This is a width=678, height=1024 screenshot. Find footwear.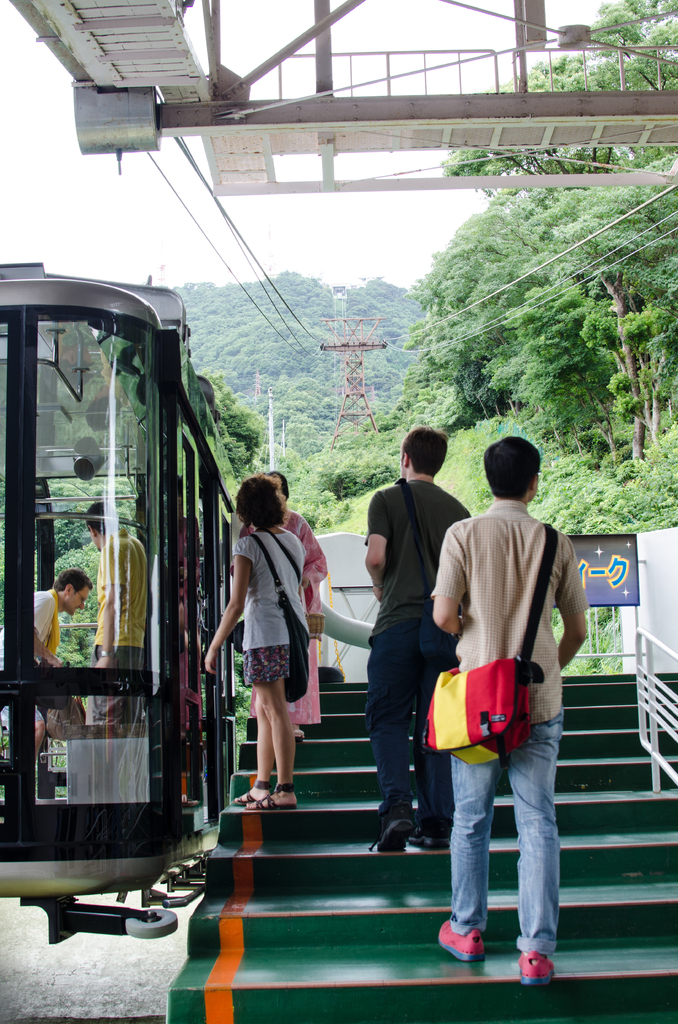
Bounding box: x1=438, y1=909, x2=510, y2=966.
